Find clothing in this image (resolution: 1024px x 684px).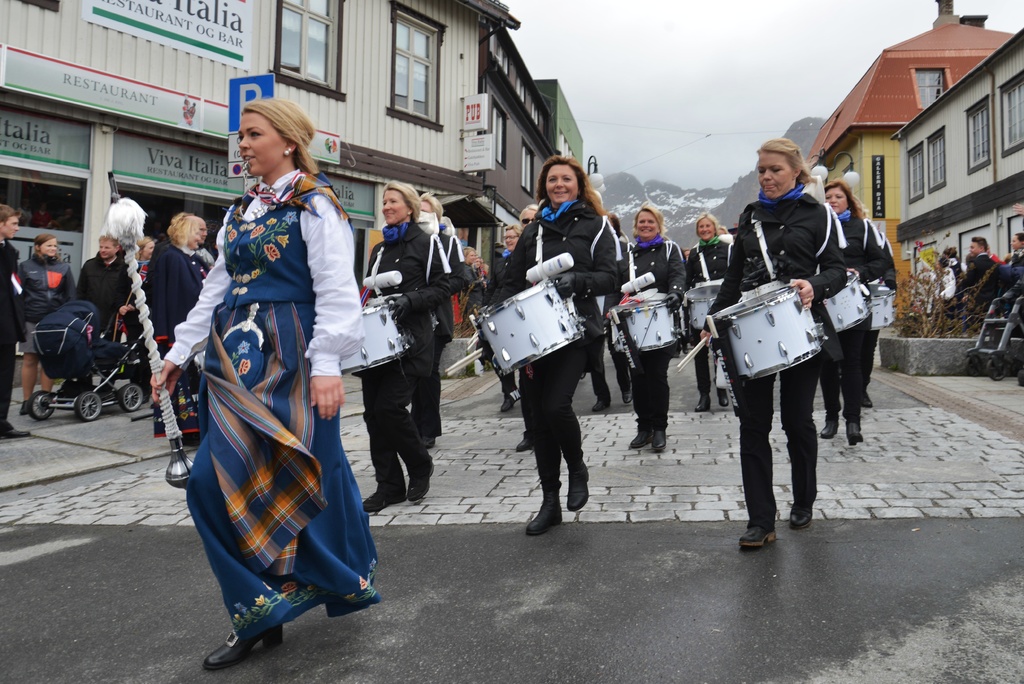
(left=817, top=195, right=887, bottom=415).
